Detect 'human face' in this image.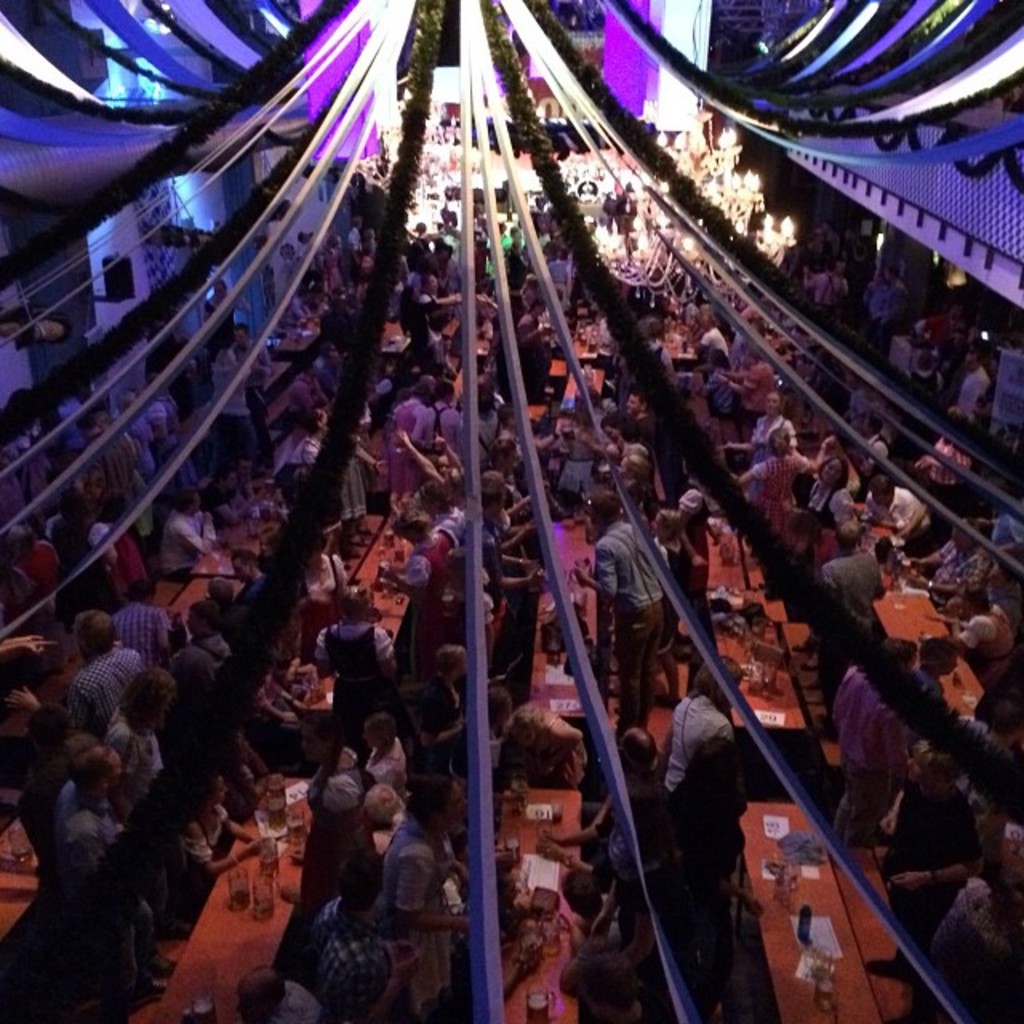
Detection: left=232, top=326, right=251, bottom=355.
